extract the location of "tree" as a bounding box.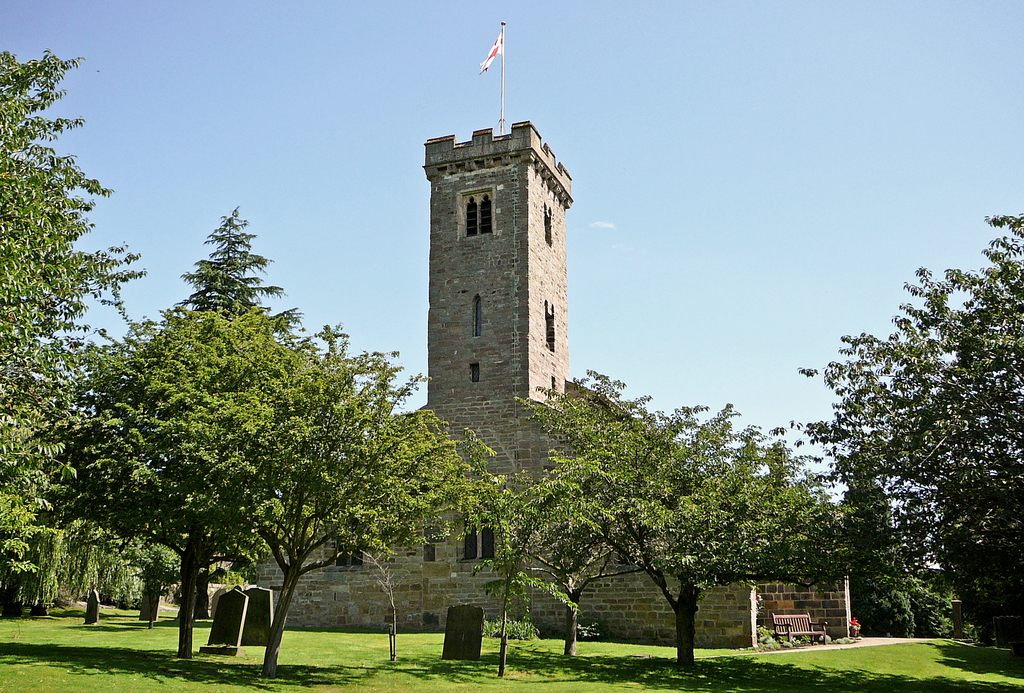
locate(84, 212, 493, 672).
